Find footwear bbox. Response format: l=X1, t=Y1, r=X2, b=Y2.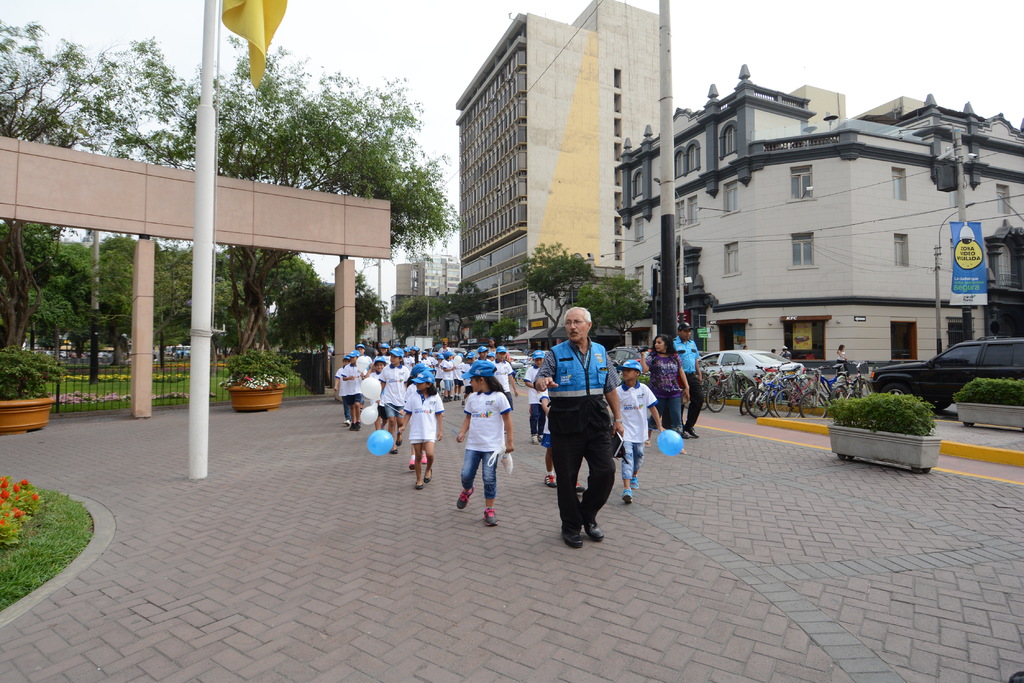
l=680, t=431, r=692, b=442.
